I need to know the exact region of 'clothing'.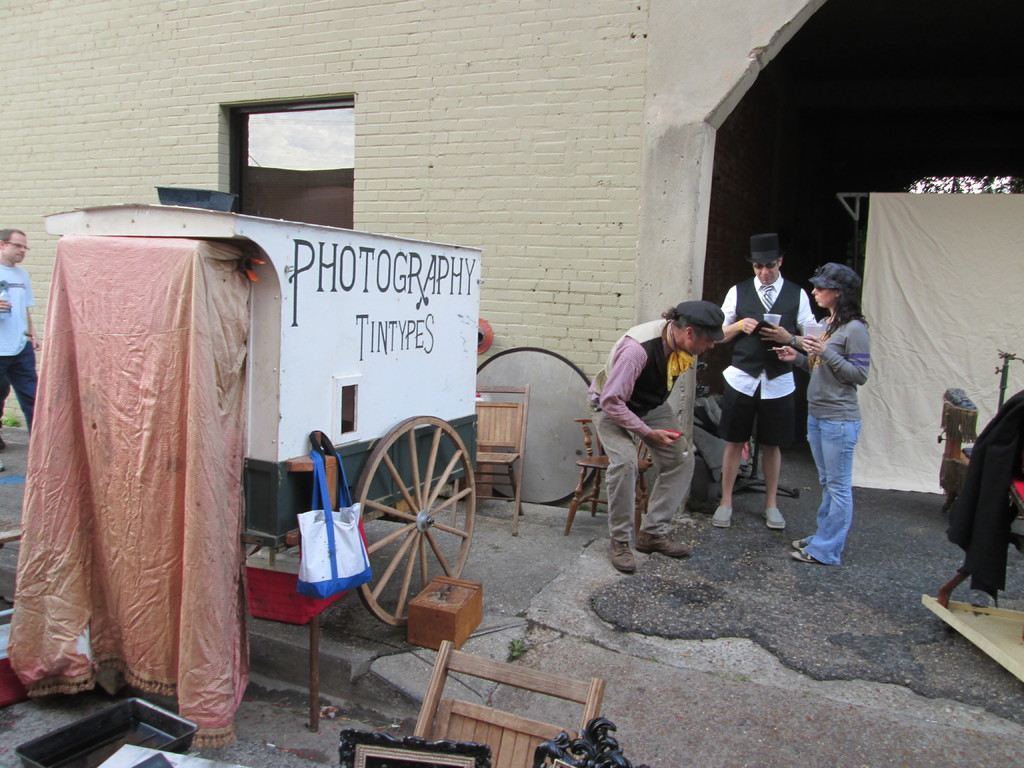
Region: (806, 300, 869, 568).
